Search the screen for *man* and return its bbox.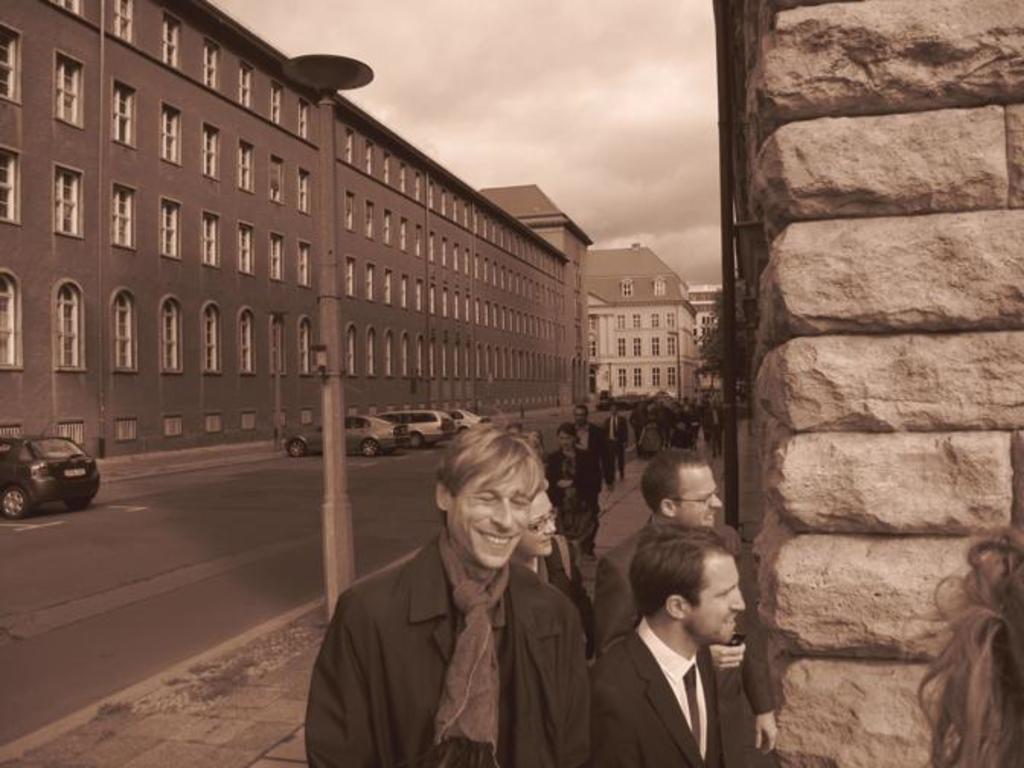
Found: Rect(605, 404, 631, 488).
